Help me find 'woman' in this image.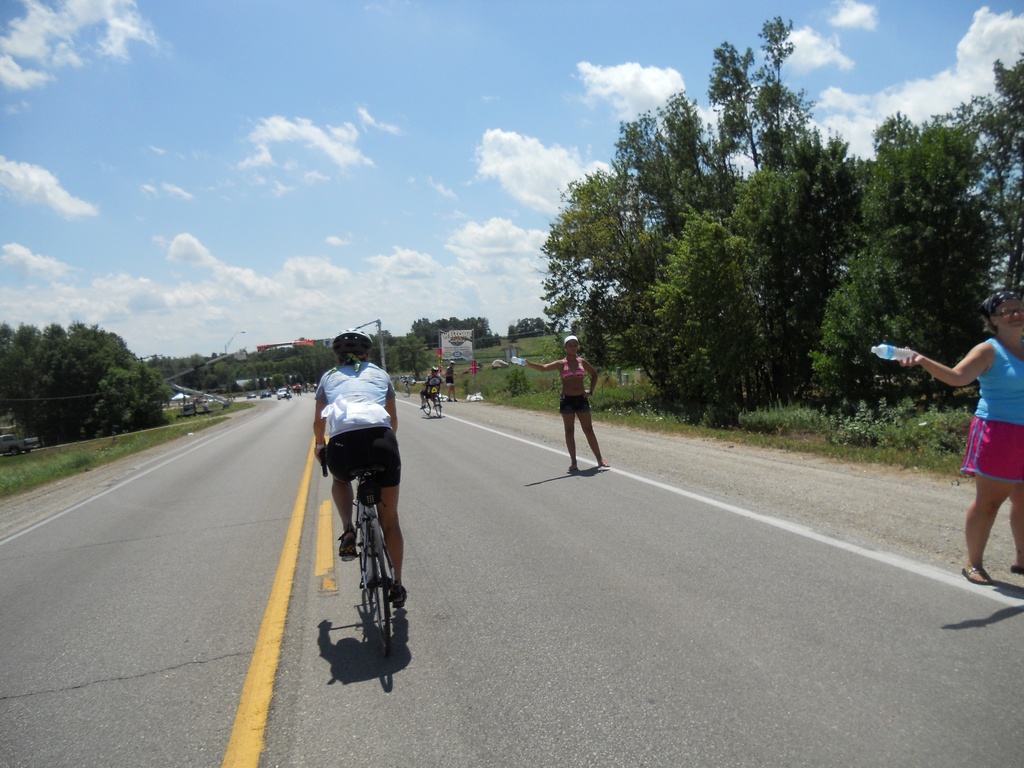
Found it: rect(525, 337, 603, 475).
